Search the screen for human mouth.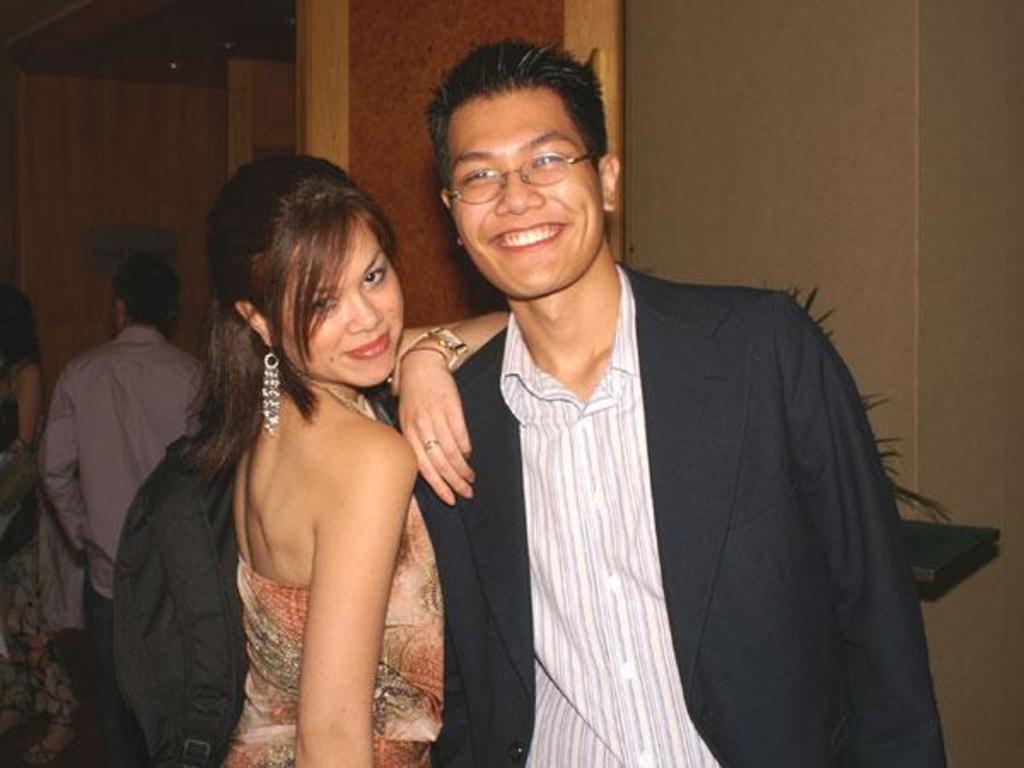
Found at locate(485, 218, 570, 254).
